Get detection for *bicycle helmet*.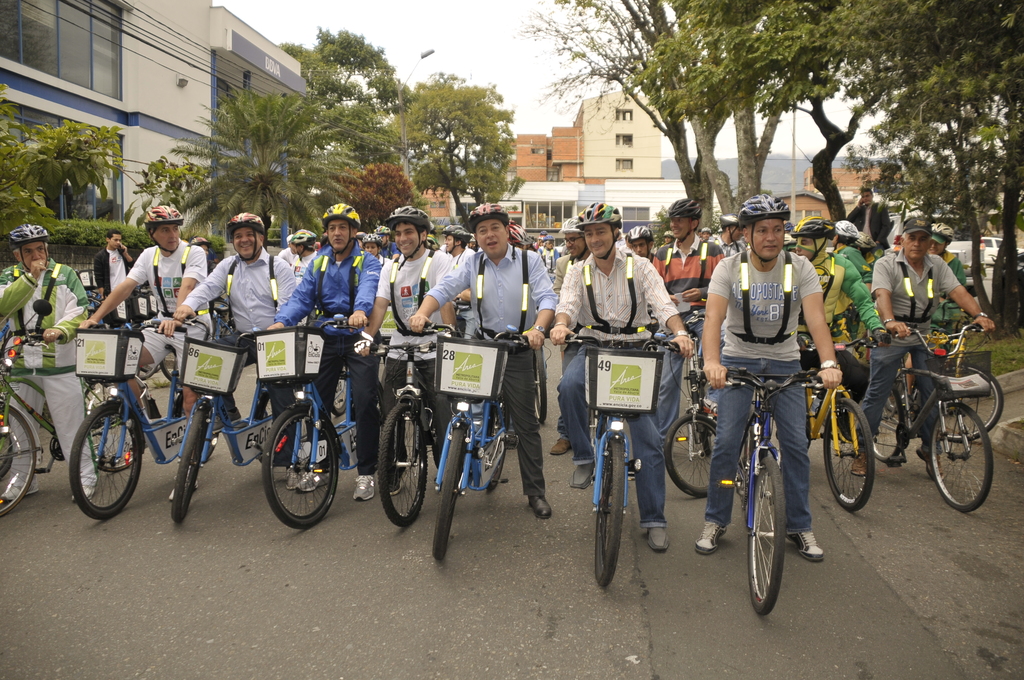
Detection: box=[226, 213, 264, 239].
